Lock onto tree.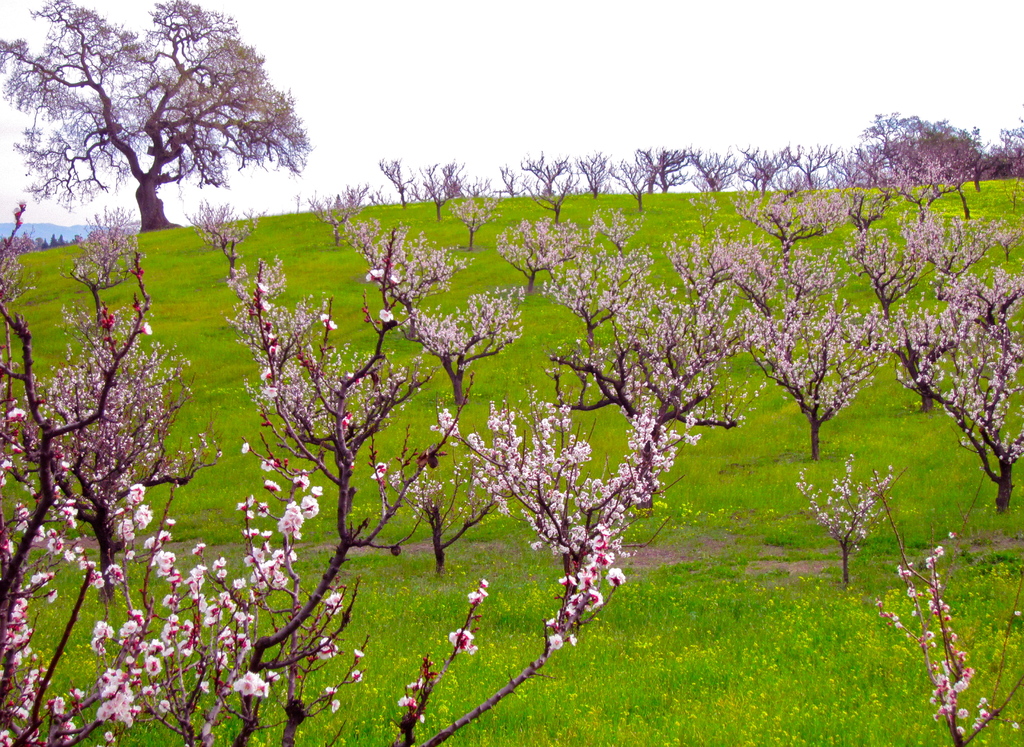
Locked: detection(886, 322, 1023, 523).
